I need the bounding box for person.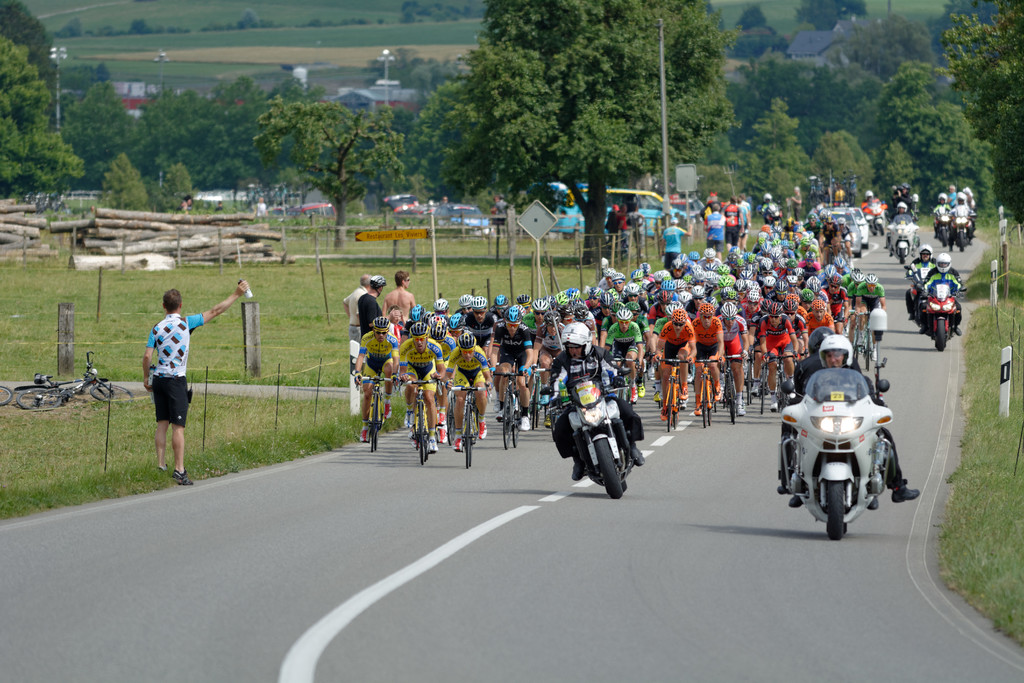
Here it is: Rect(385, 264, 415, 322).
